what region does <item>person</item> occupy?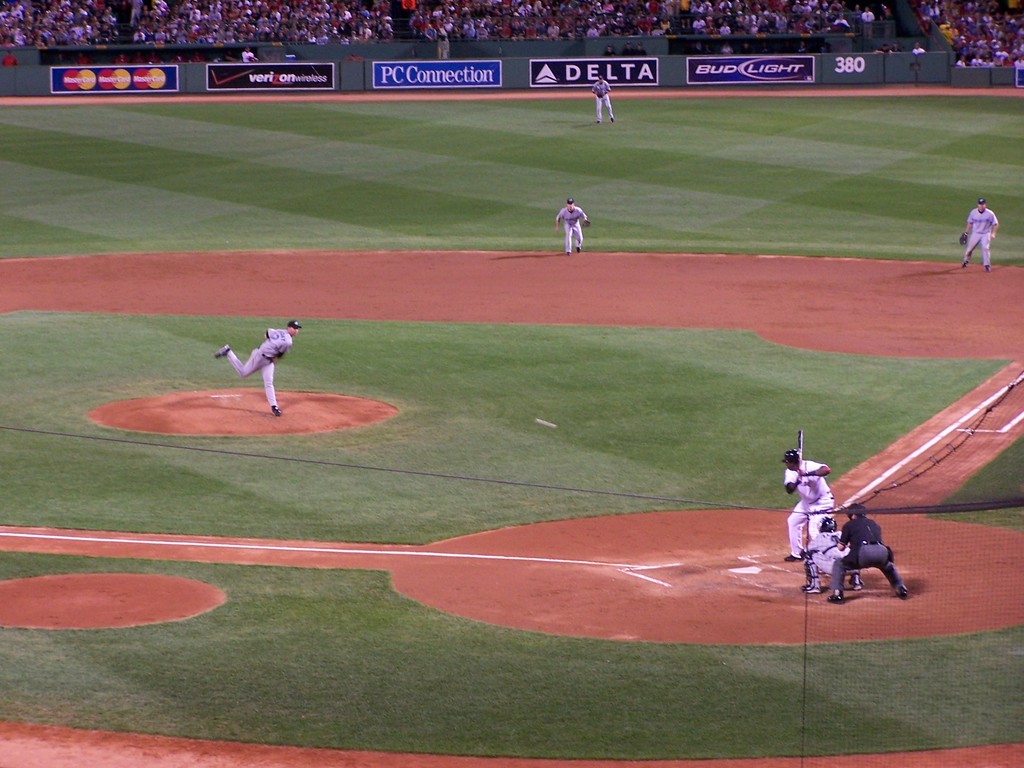
x1=227, y1=307, x2=298, y2=408.
